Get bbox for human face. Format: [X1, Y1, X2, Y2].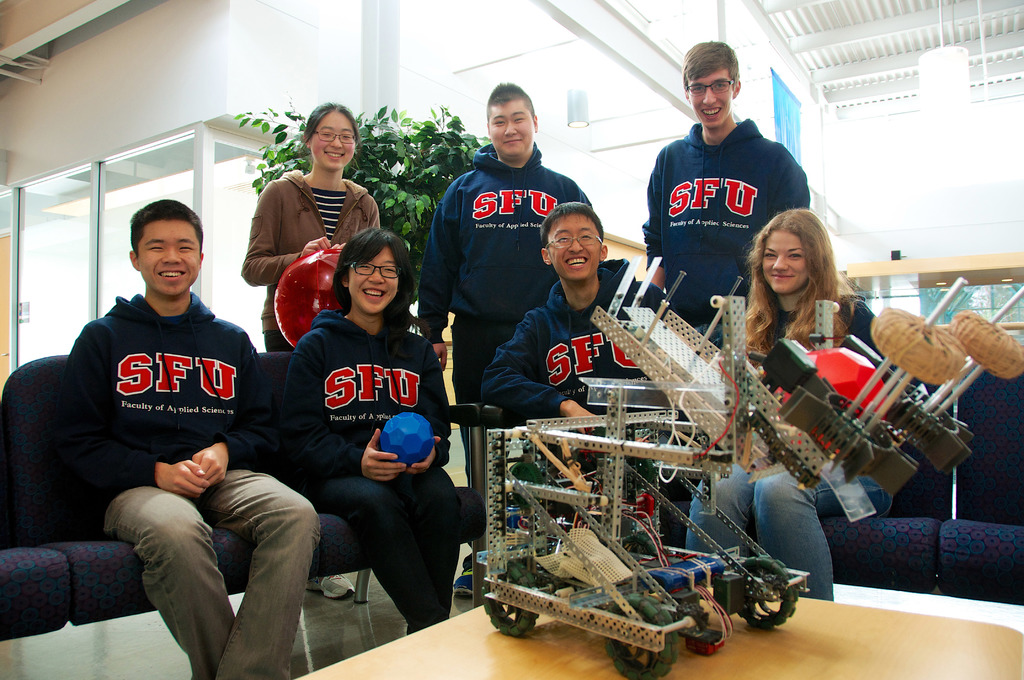
[689, 70, 732, 126].
